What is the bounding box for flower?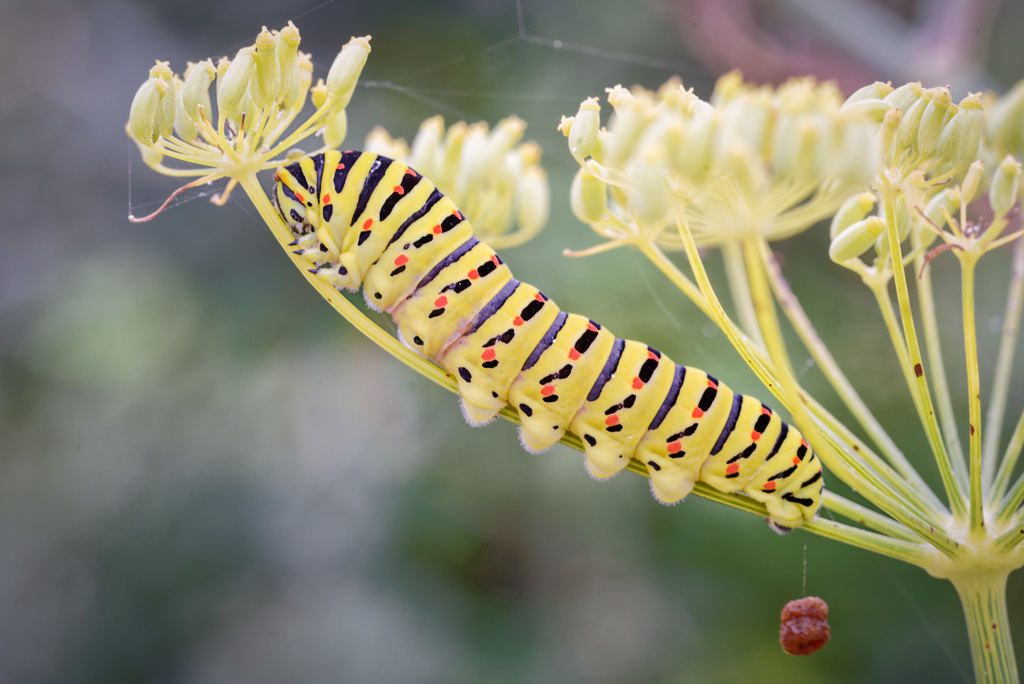
133:19:353:203.
